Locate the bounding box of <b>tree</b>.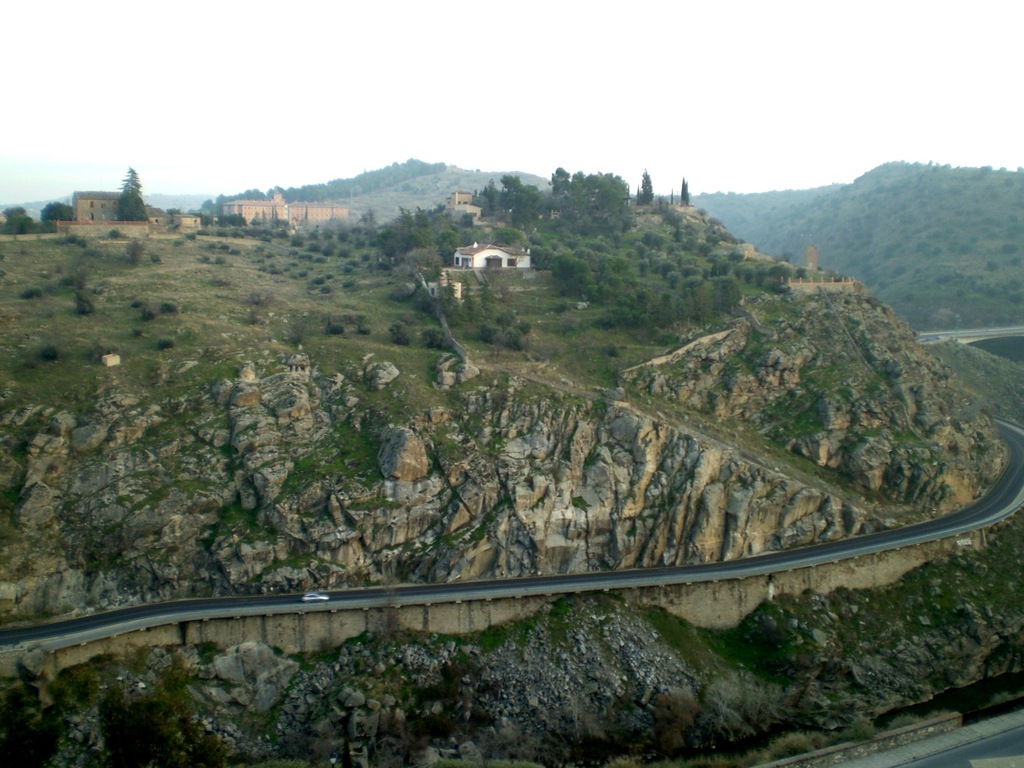
Bounding box: 415,287,430,306.
